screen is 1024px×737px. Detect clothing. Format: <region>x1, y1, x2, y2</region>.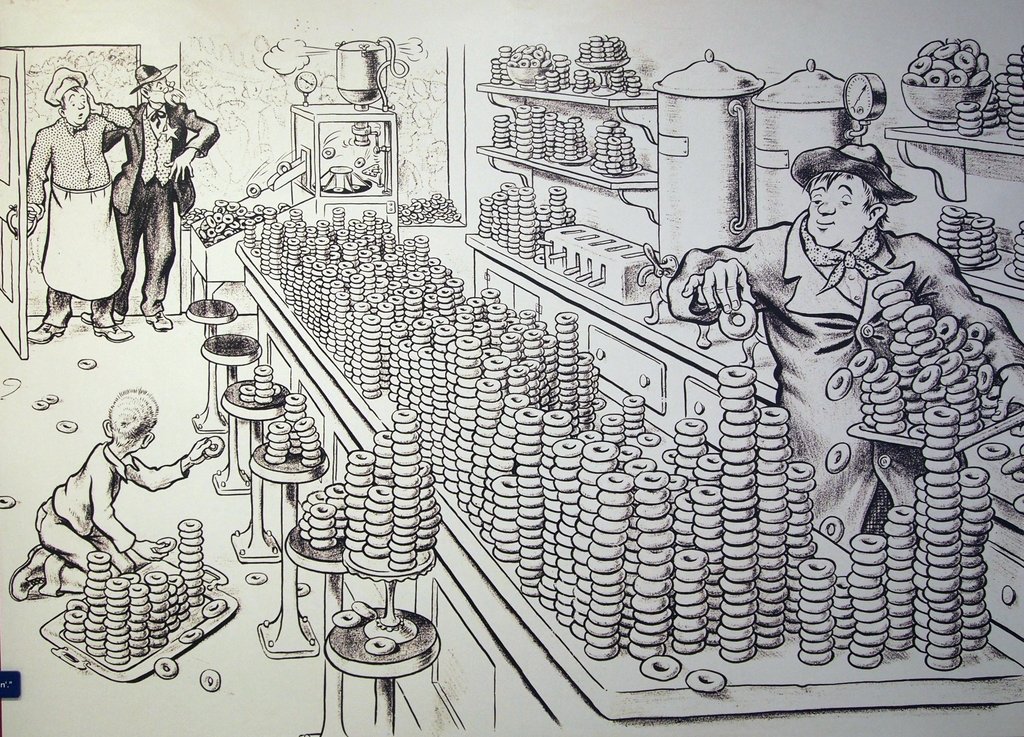
<region>23, 103, 125, 299</region>.
